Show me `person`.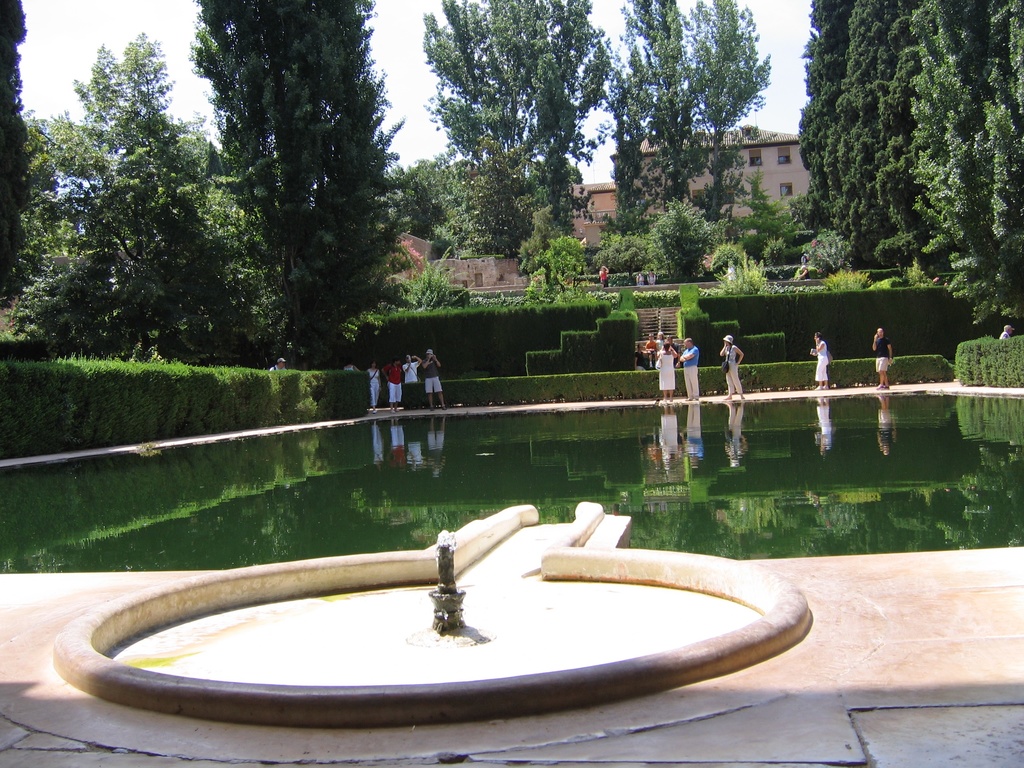
`person` is here: select_region(718, 335, 743, 400).
